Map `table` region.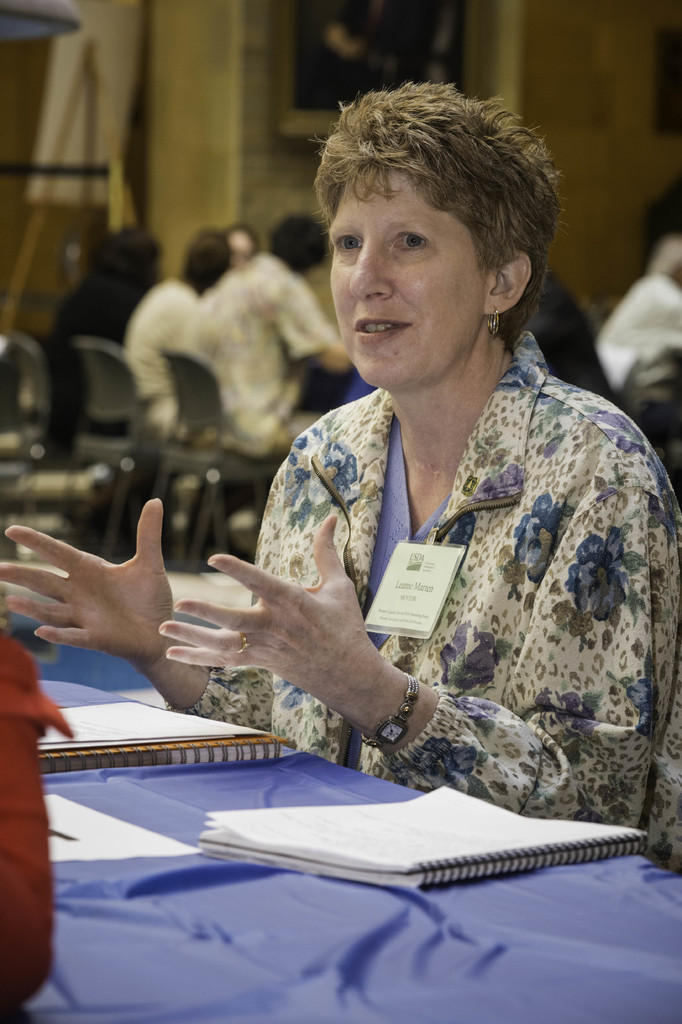
Mapped to 30:665:302:758.
